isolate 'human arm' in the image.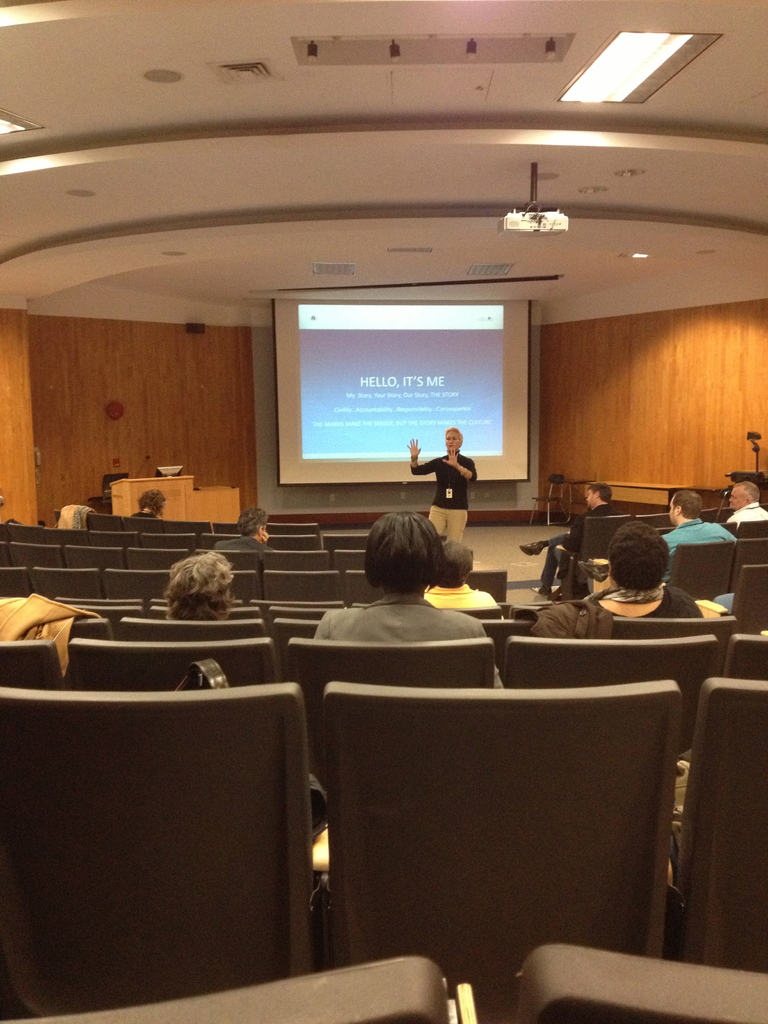
Isolated region: (438, 445, 481, 485).
